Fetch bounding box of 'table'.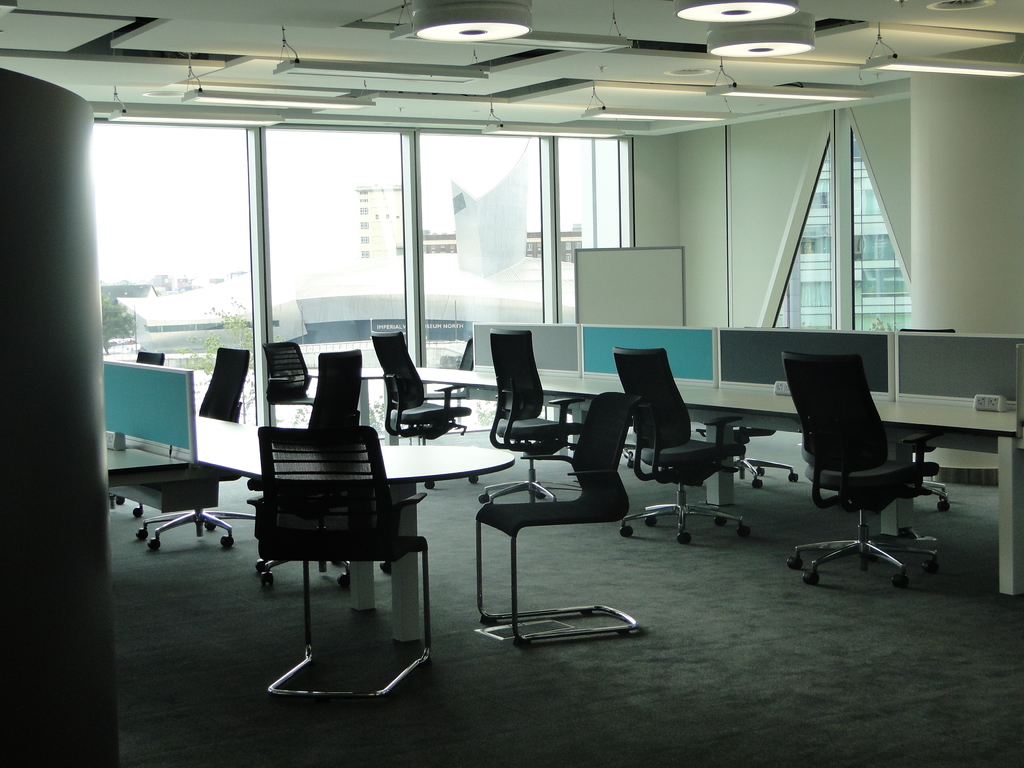
Bbox: select_region(259, 435, 522, 646).
